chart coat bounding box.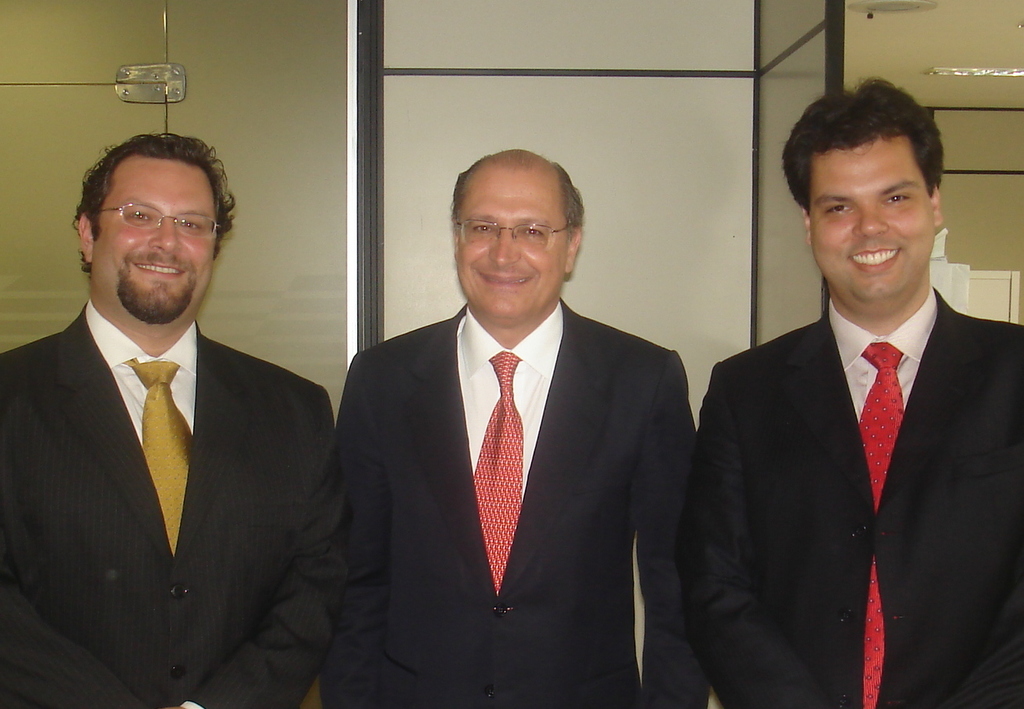
Charted: 686 302 1023 708.
